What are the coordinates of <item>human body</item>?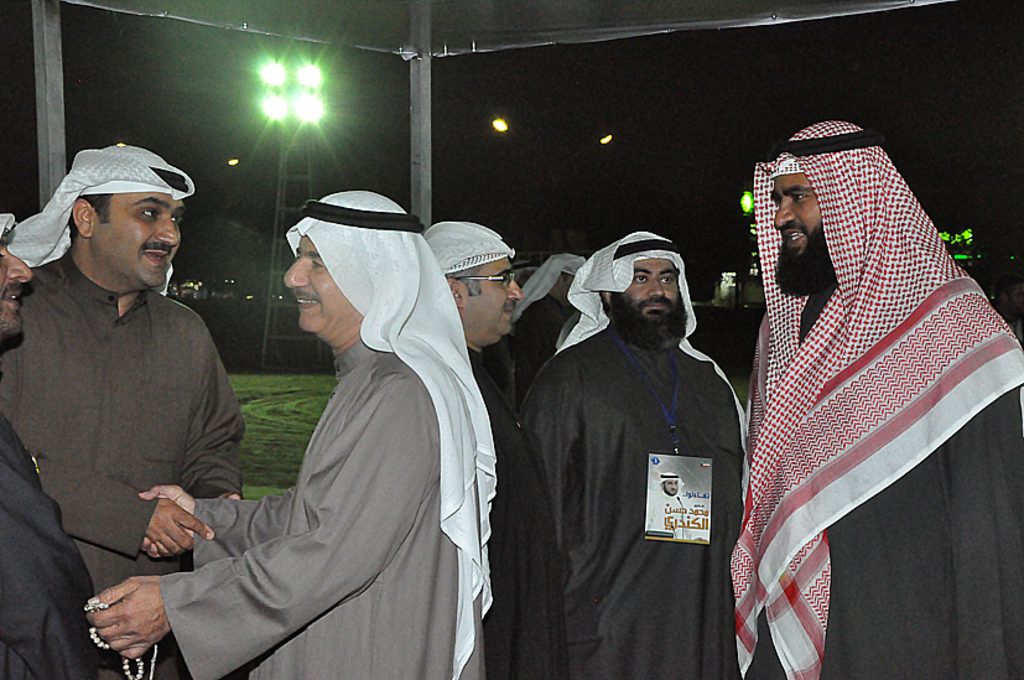
(left=726, top=118, right=1023, bottom=673).
